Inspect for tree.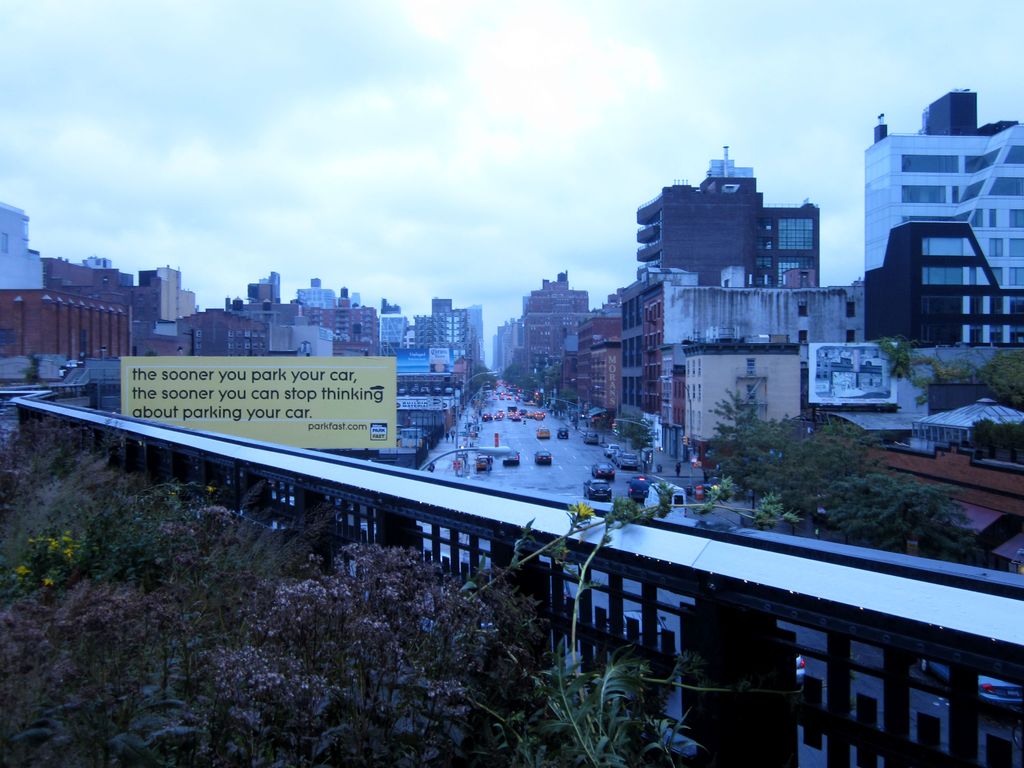
Inspection: [x1=882, y1=332, x2=928, y2=400].
